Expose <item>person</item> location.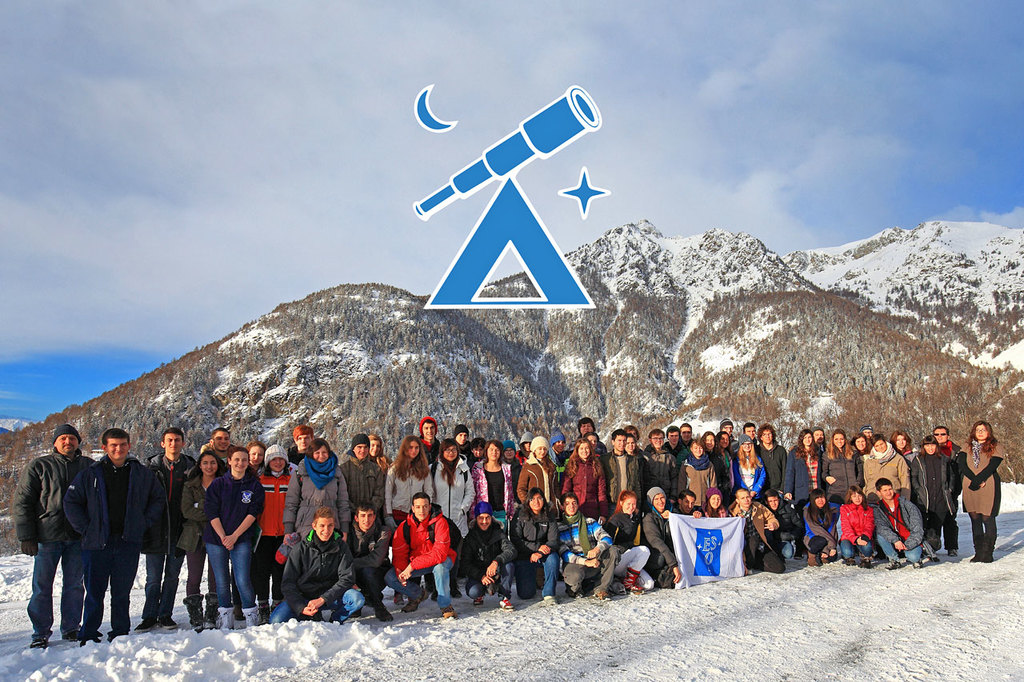
Exposed at box=[909, 436, 962, 556].
